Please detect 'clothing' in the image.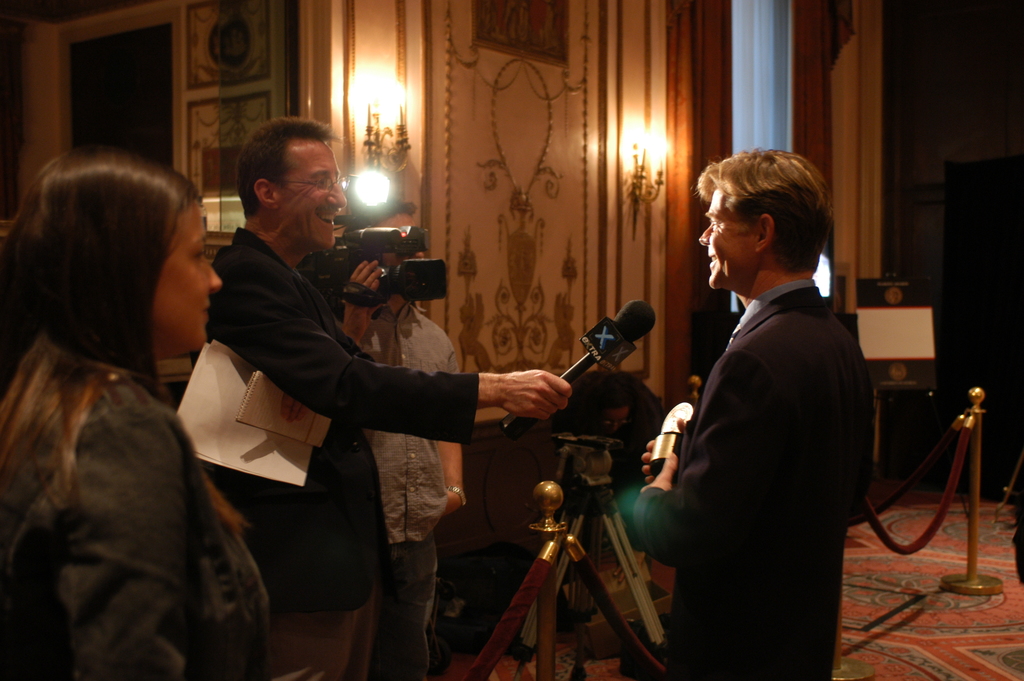
select_region(651, 197, 889, 680).
